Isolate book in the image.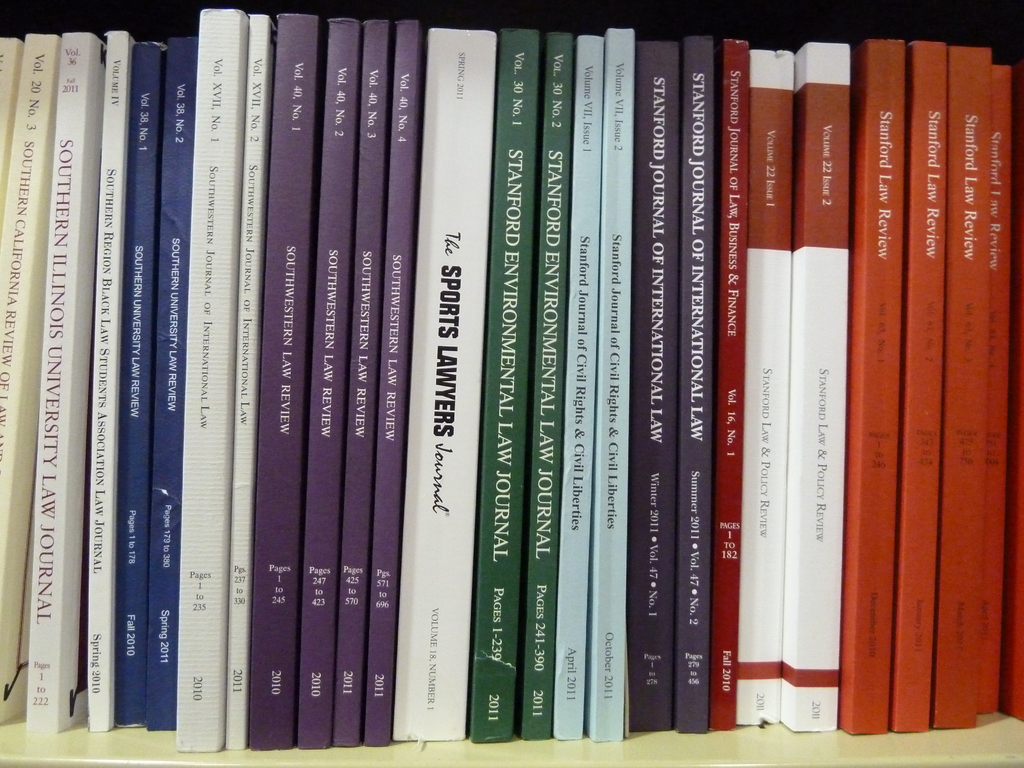
Isolated region: 737:46:776:733.
